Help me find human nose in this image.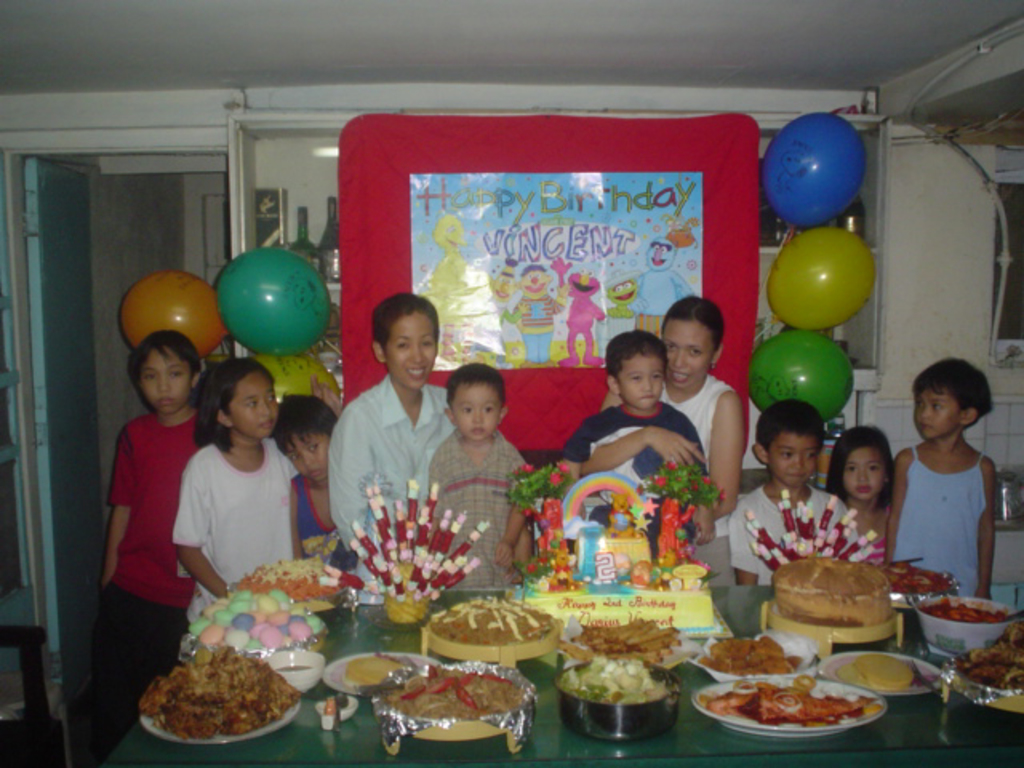
Found it: (x1=638, y1=376, x2=653, y2=390).
